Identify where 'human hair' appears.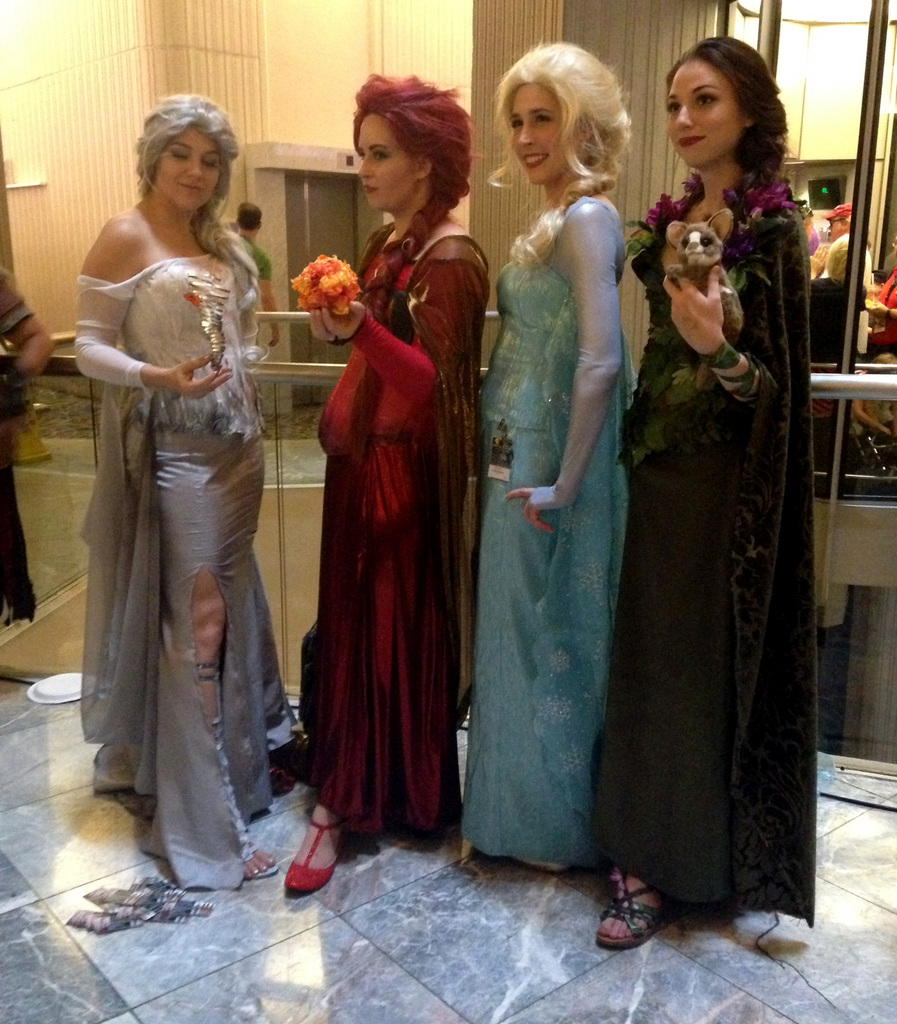
Appears at box(668, 31, 802, 201).
